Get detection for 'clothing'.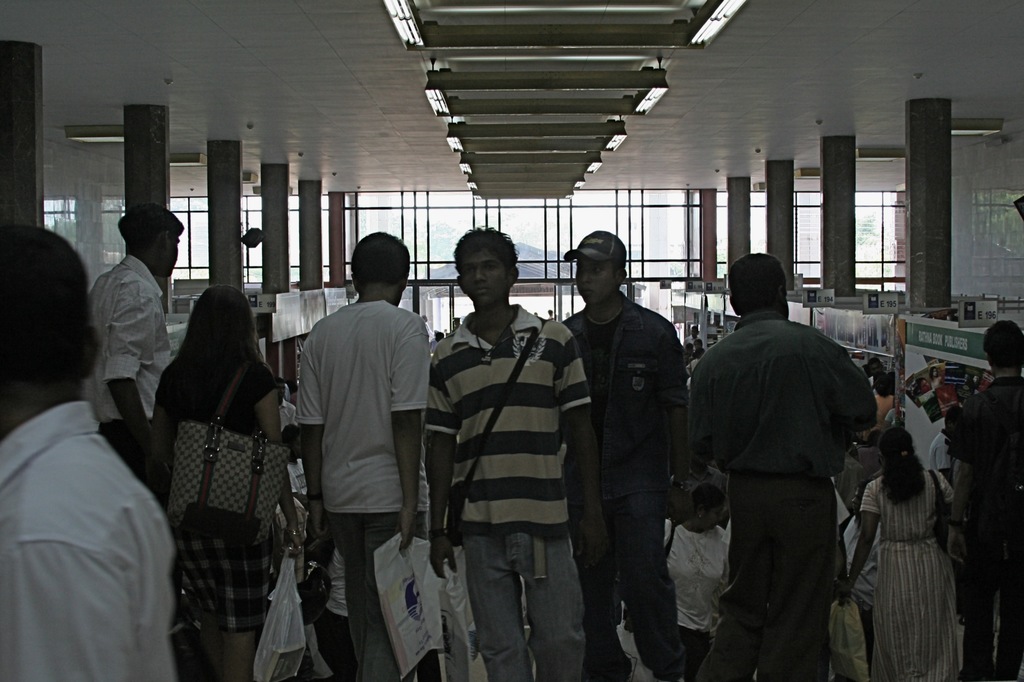
Detection: detection(848, 477, 957, 665).
